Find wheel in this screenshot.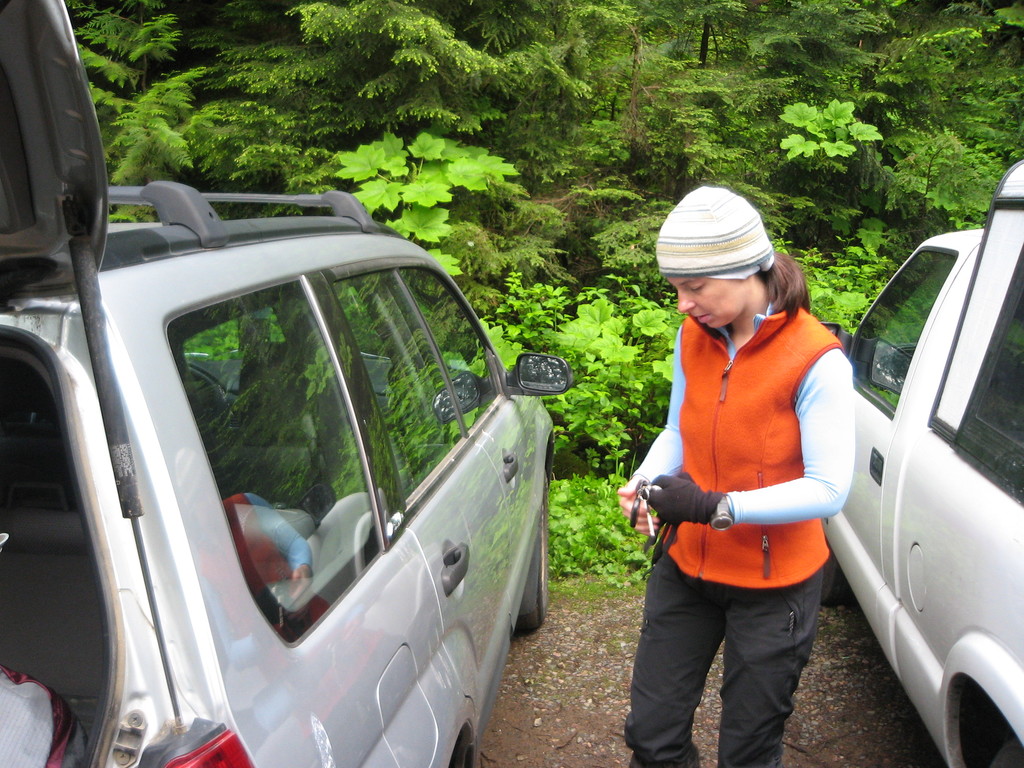
The bounding box for wheel is (left=985, top=741, right=1023, bottom=767).
